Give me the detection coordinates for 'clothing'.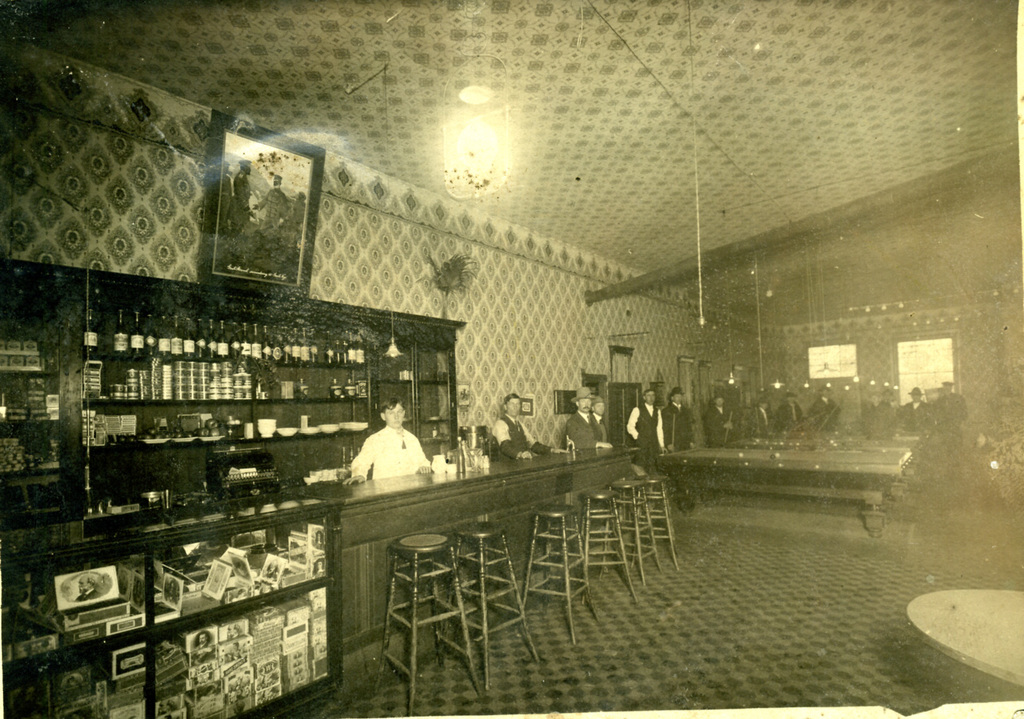
927 395 966 434.
